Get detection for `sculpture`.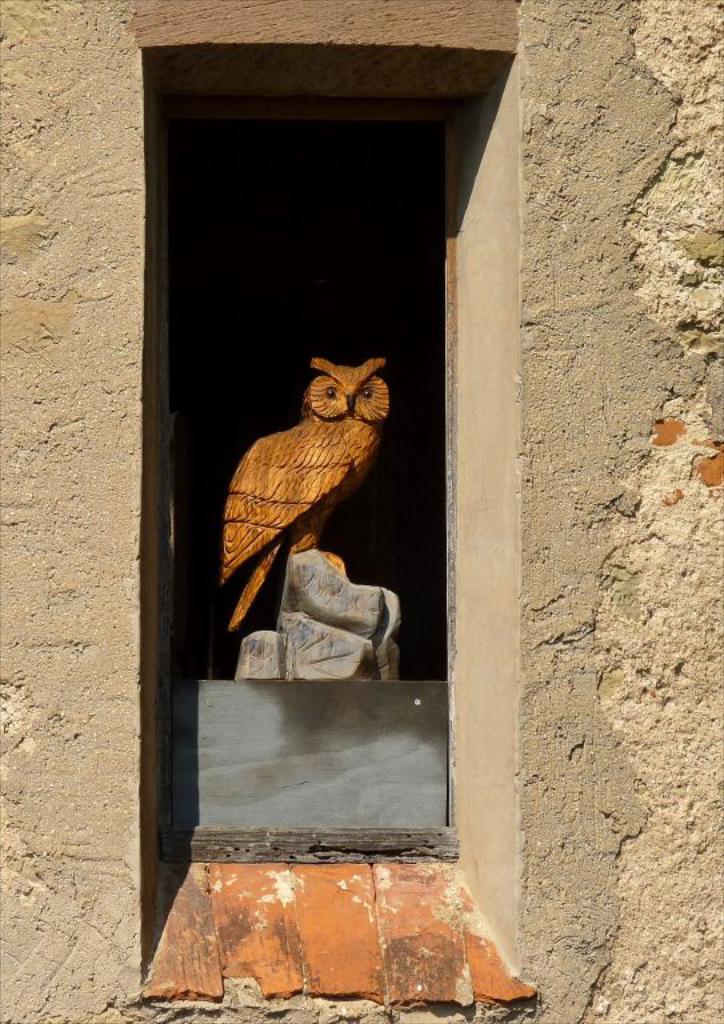
Detection: [left=203, top=307, right=401, bottom=773].
